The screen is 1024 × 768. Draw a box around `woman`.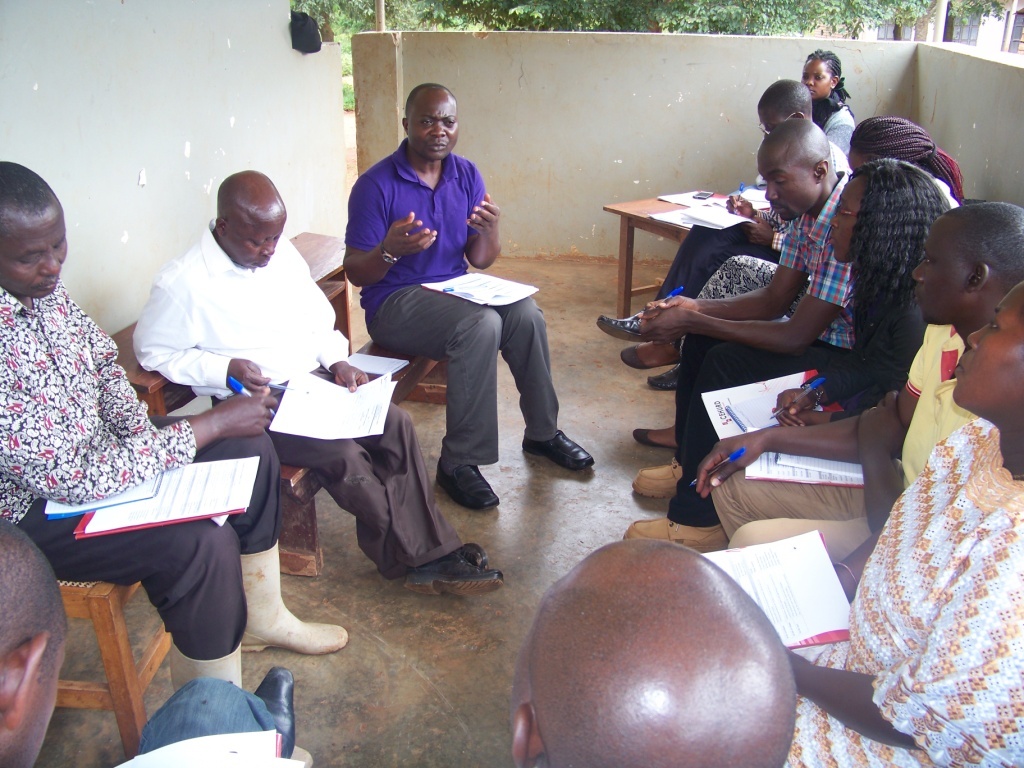
select_region(699, 158, 951, 563).
